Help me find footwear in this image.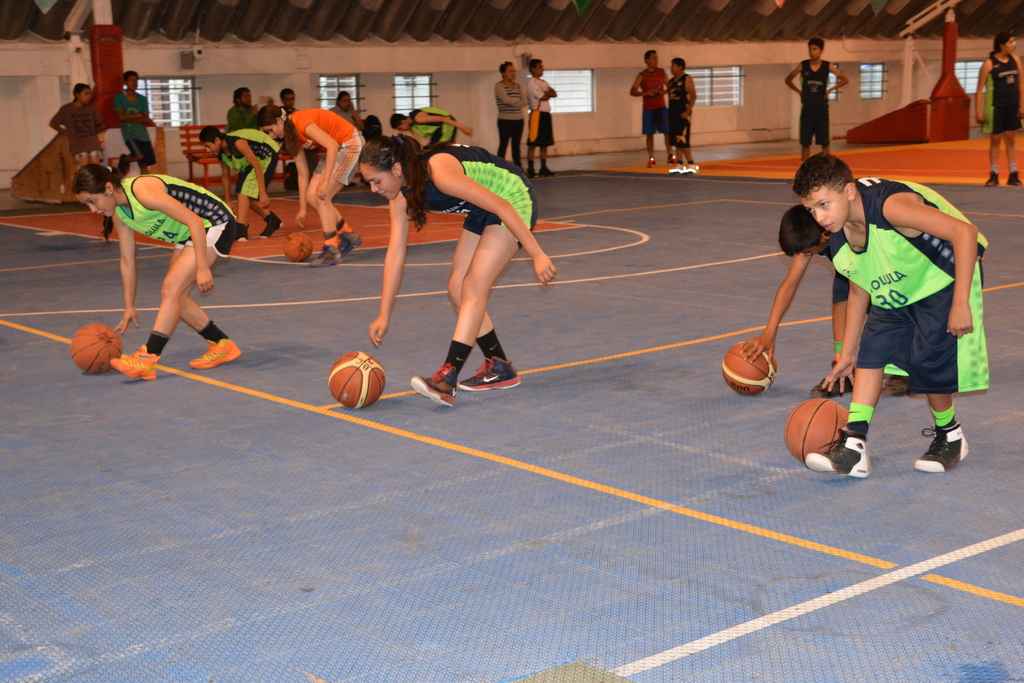
Found it: [686, 159, 699, 176].
